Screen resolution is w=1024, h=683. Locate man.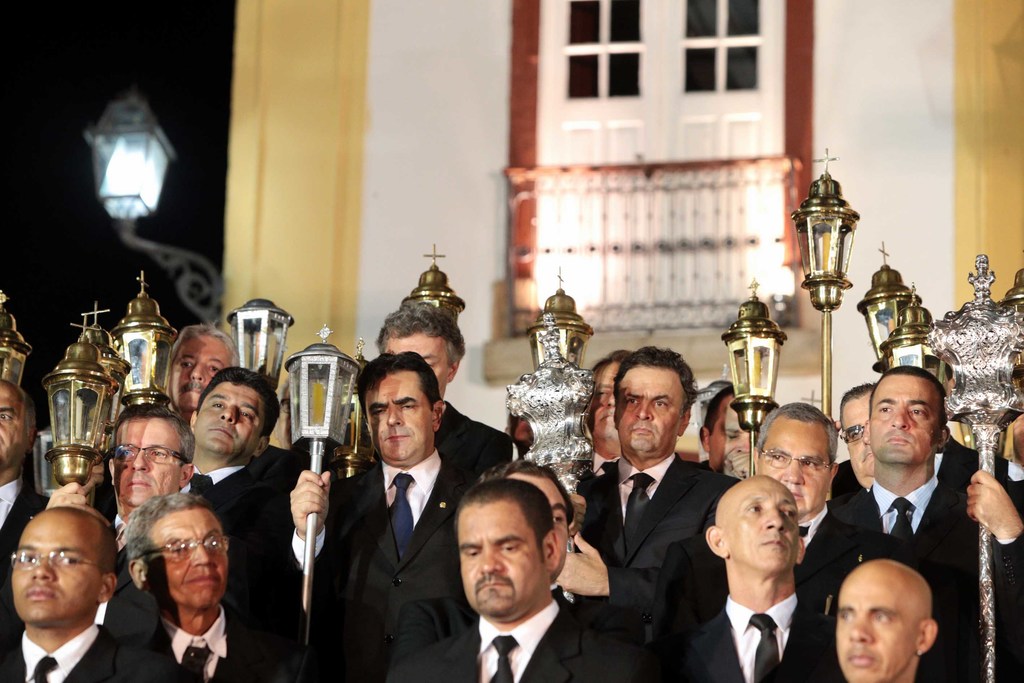
(x1=564, y1=347, x2=739, y2=682).
